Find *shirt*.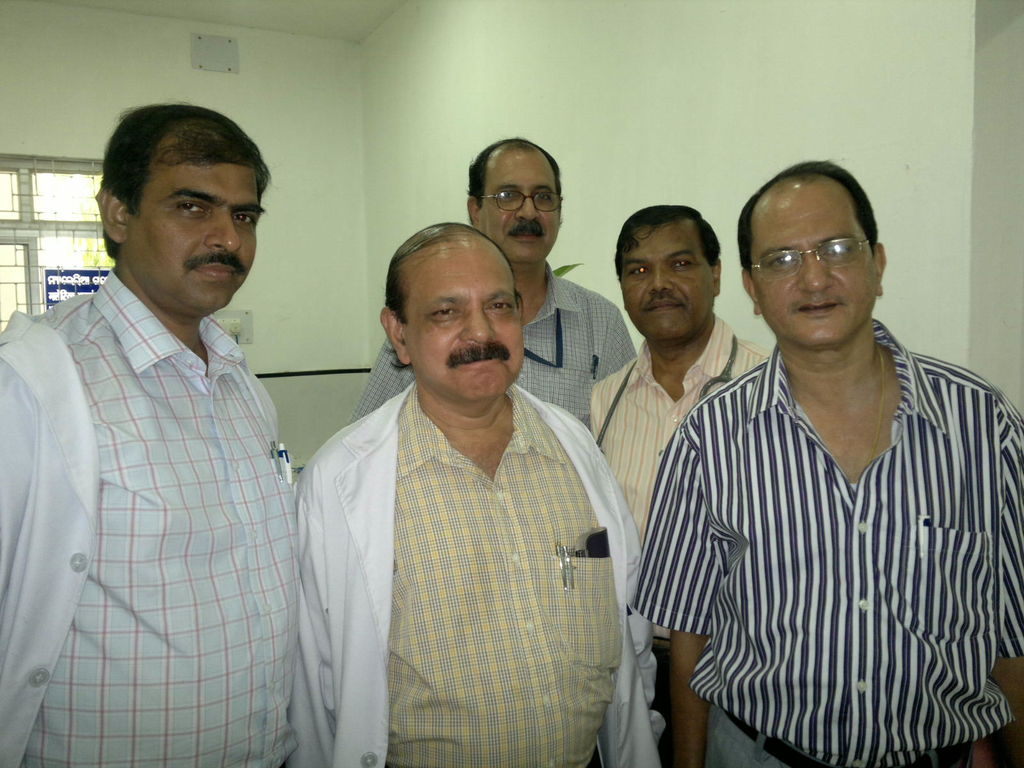
bbox=(292, 383, 665, 767).
